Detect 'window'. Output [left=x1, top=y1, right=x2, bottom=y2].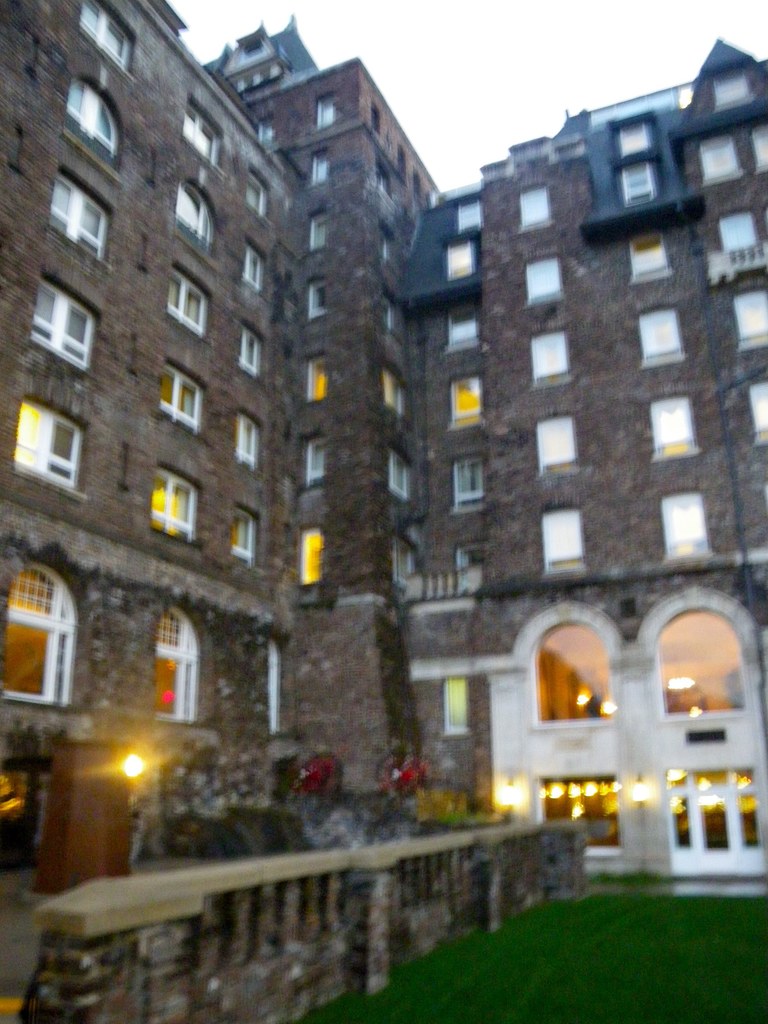
[left=620, top=228, right=677, bottom=284].
